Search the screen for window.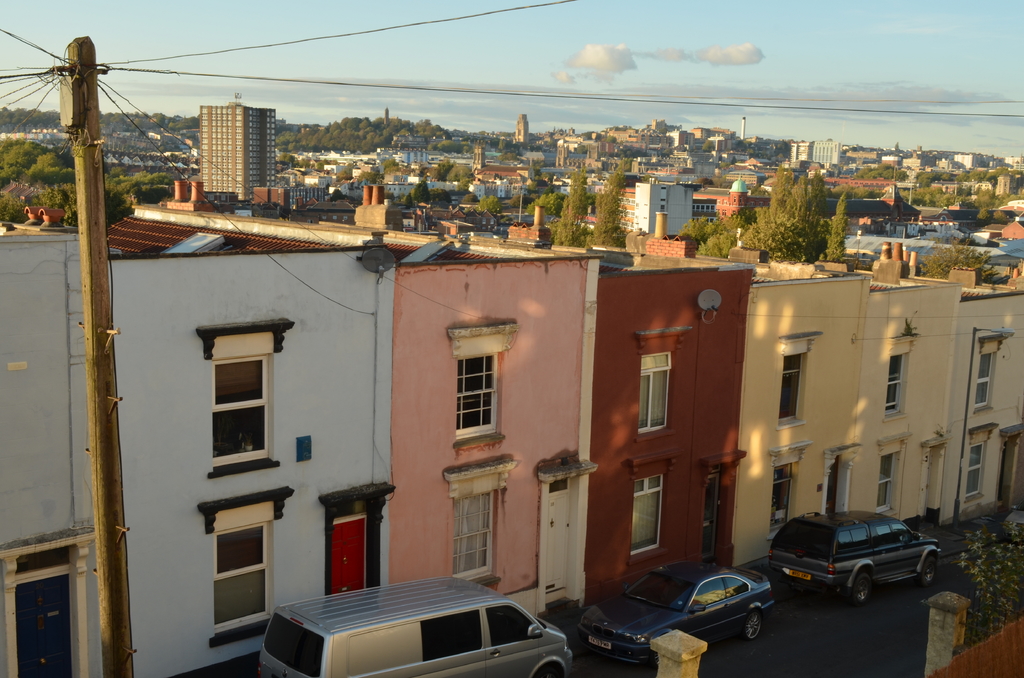
Found at detection(967, 421, 998, 501).
